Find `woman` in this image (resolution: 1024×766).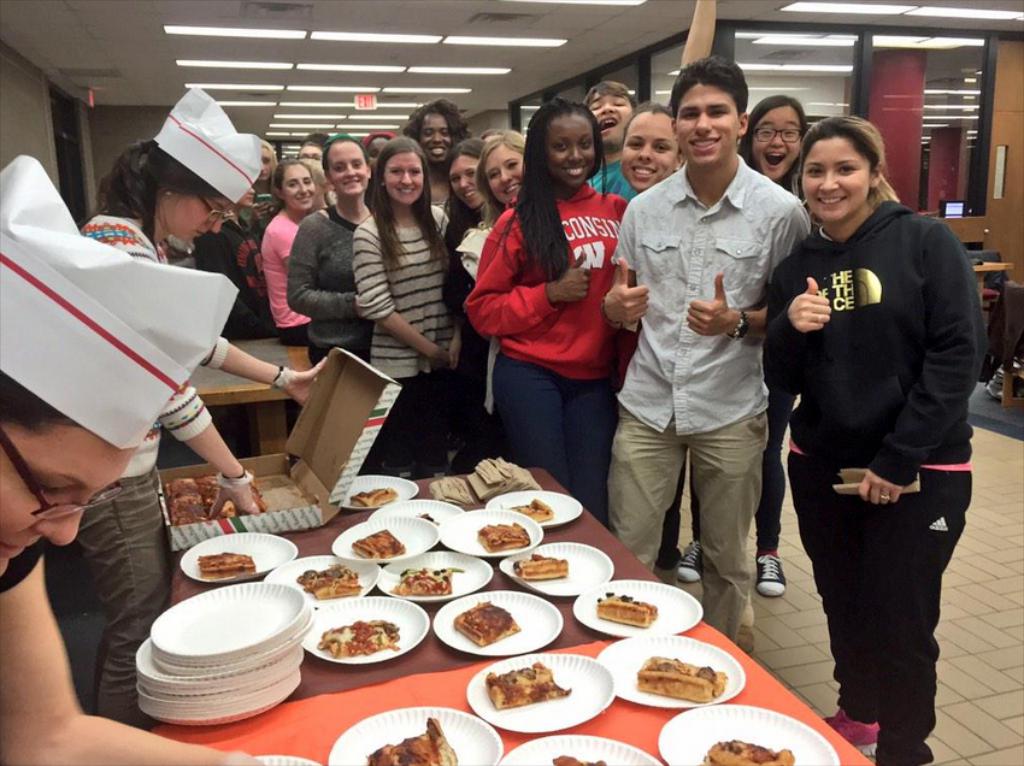
353/139/461/483.
